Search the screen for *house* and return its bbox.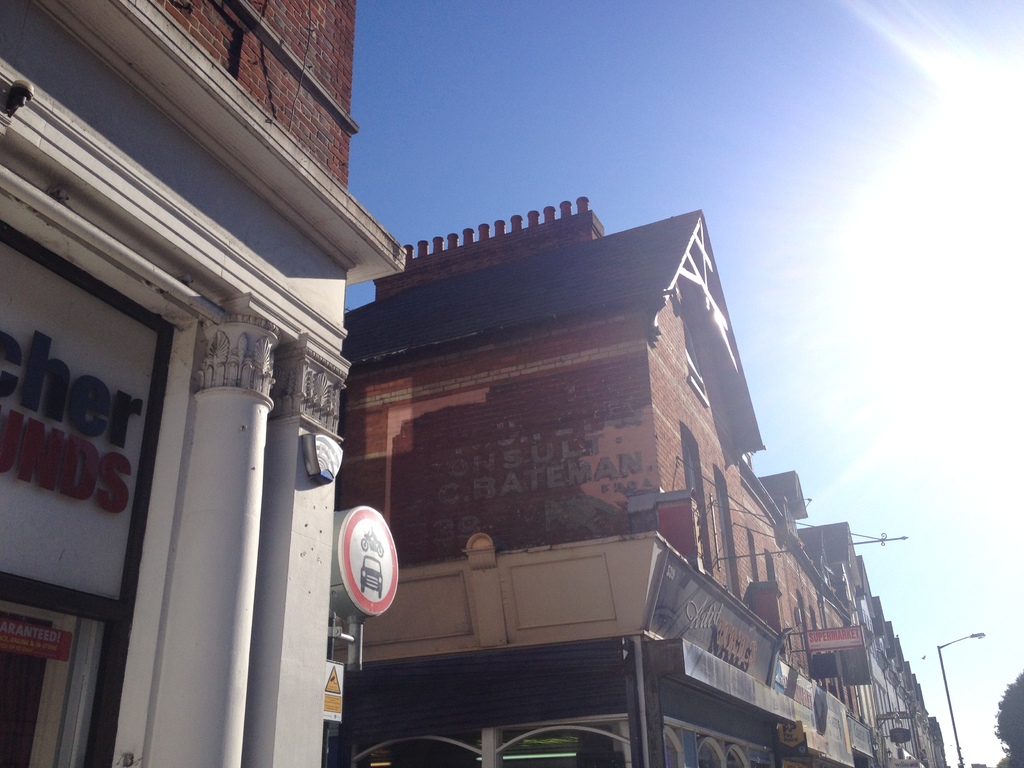
Found: x1=855 y1=556 x2=956 y2=767.
